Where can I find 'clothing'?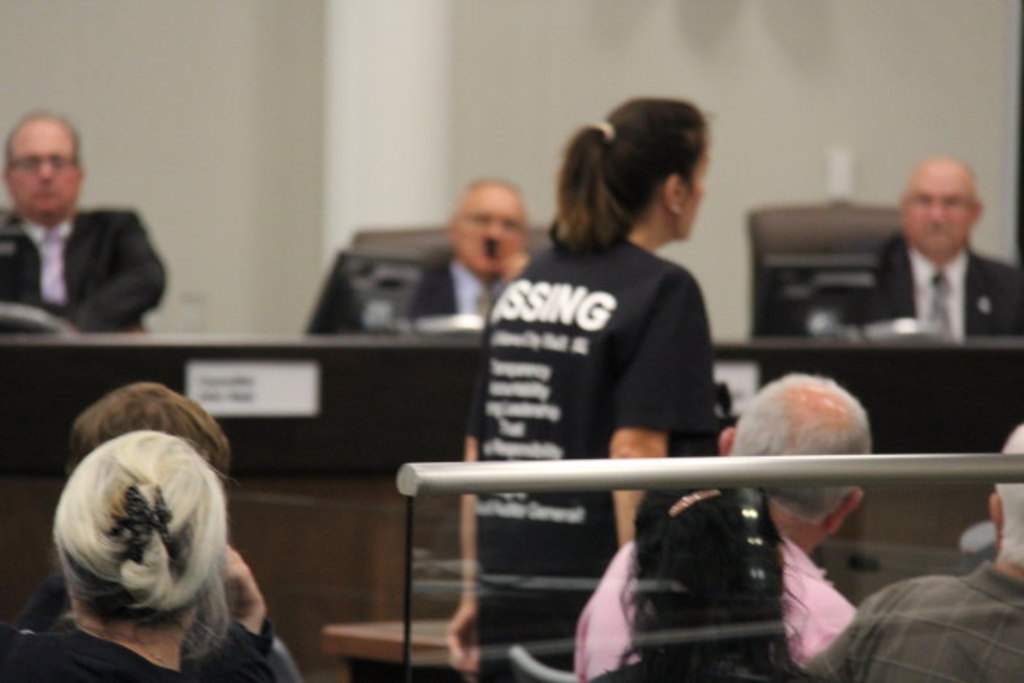
You can find it at x1=576, y1=537, x2=866, y2=663.
